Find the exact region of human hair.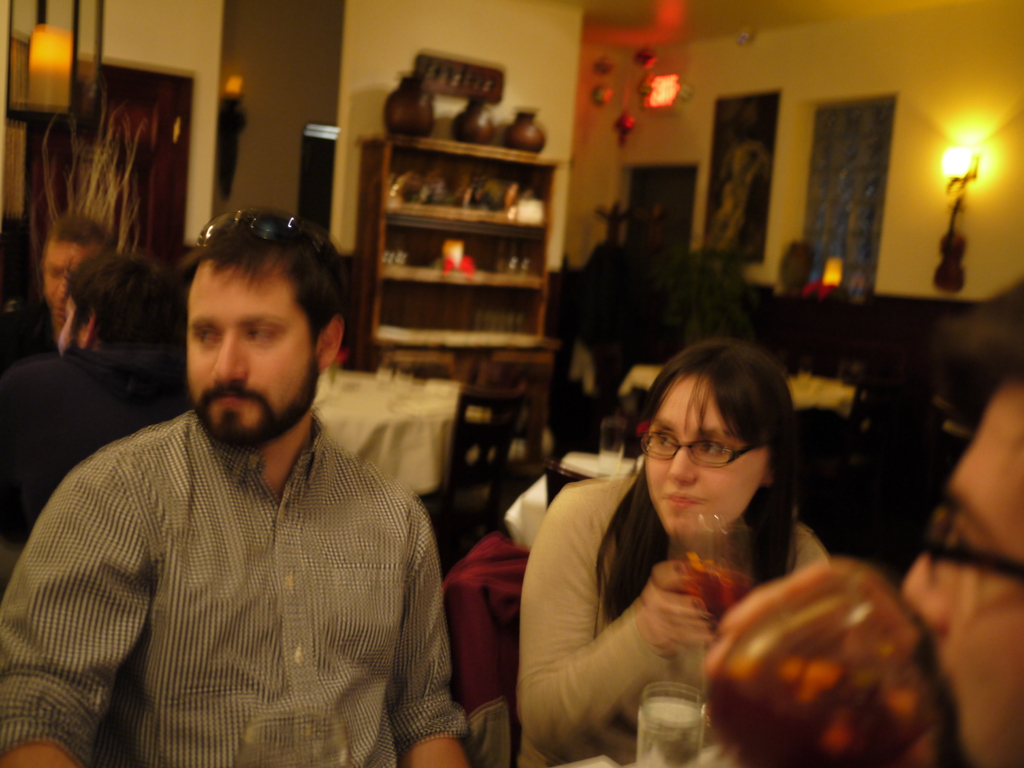
Exact region: rect(178, 211, 360, 365).
